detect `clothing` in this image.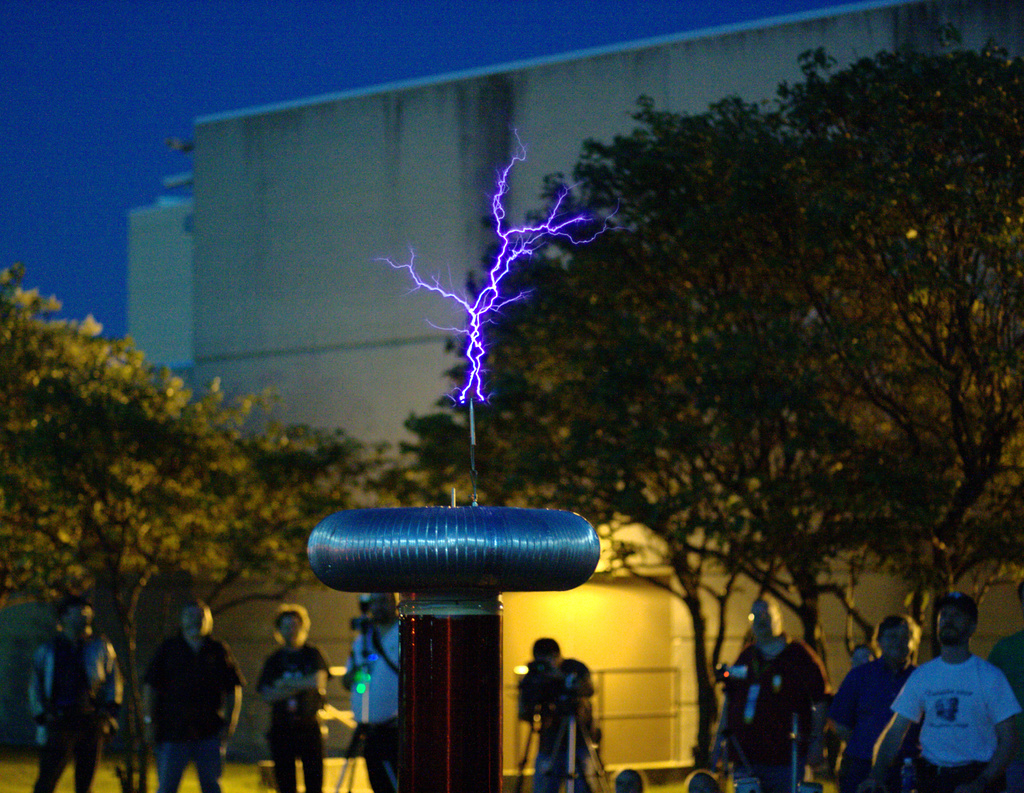
Detection: BBox(896, 657, 1023, 771).
